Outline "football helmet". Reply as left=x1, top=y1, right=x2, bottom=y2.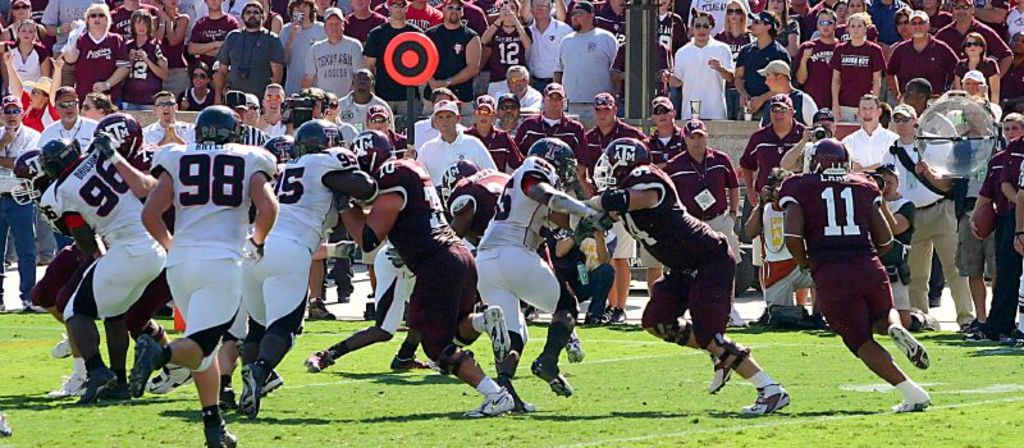
left=349, top=131, right=396, bottom=179.
